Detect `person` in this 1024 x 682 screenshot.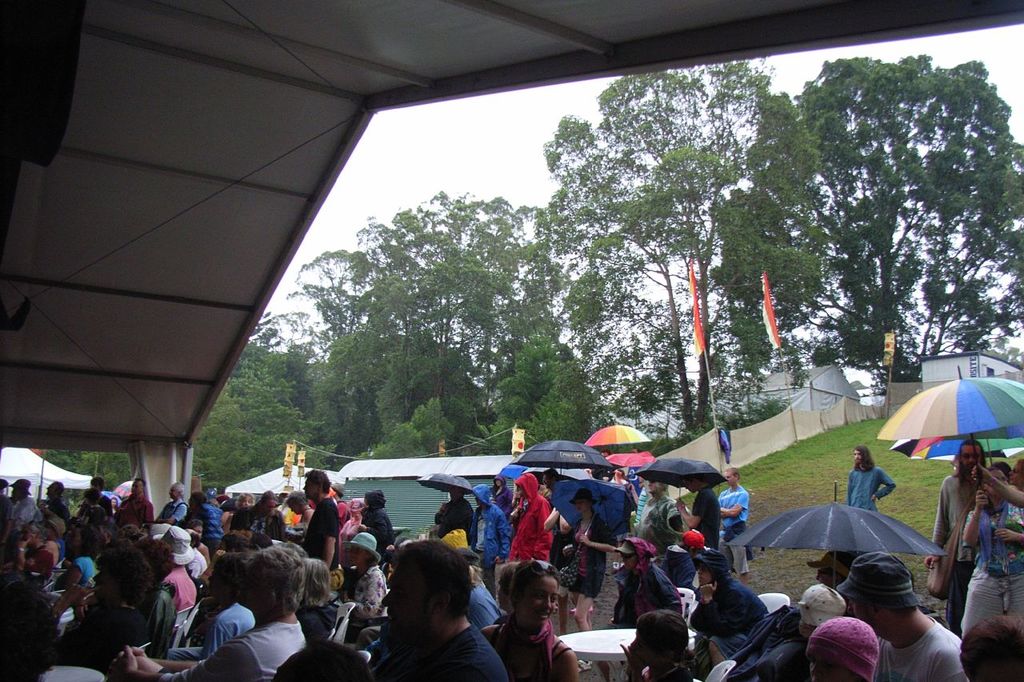
Detection: crop(357, 489, 394, 579).
